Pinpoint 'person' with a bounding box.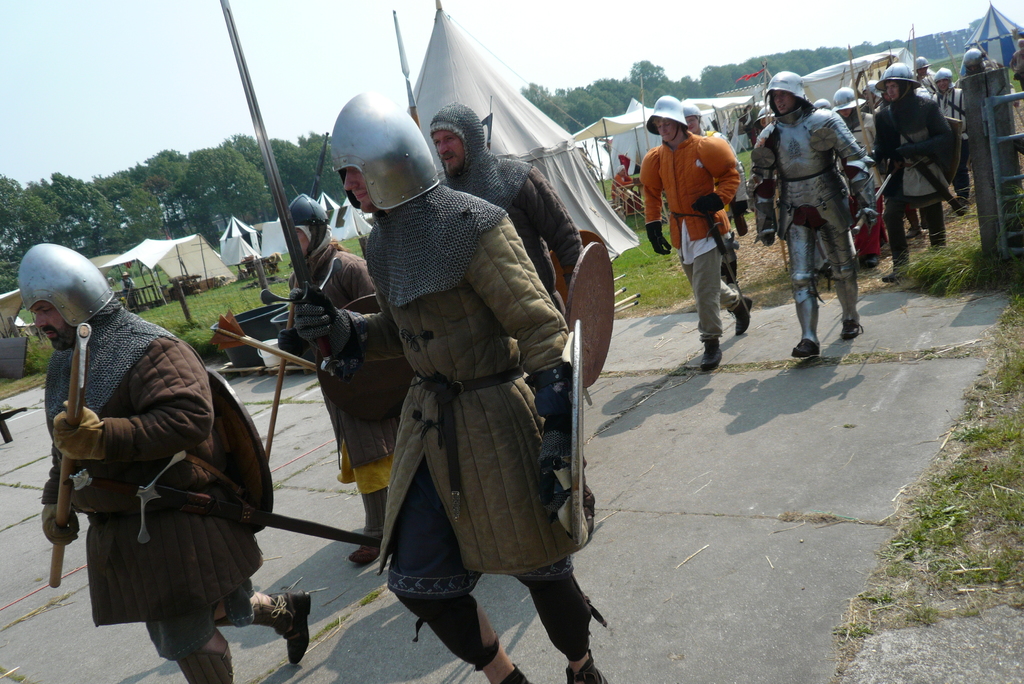
<region>16, 237, 314, 683</region>.
